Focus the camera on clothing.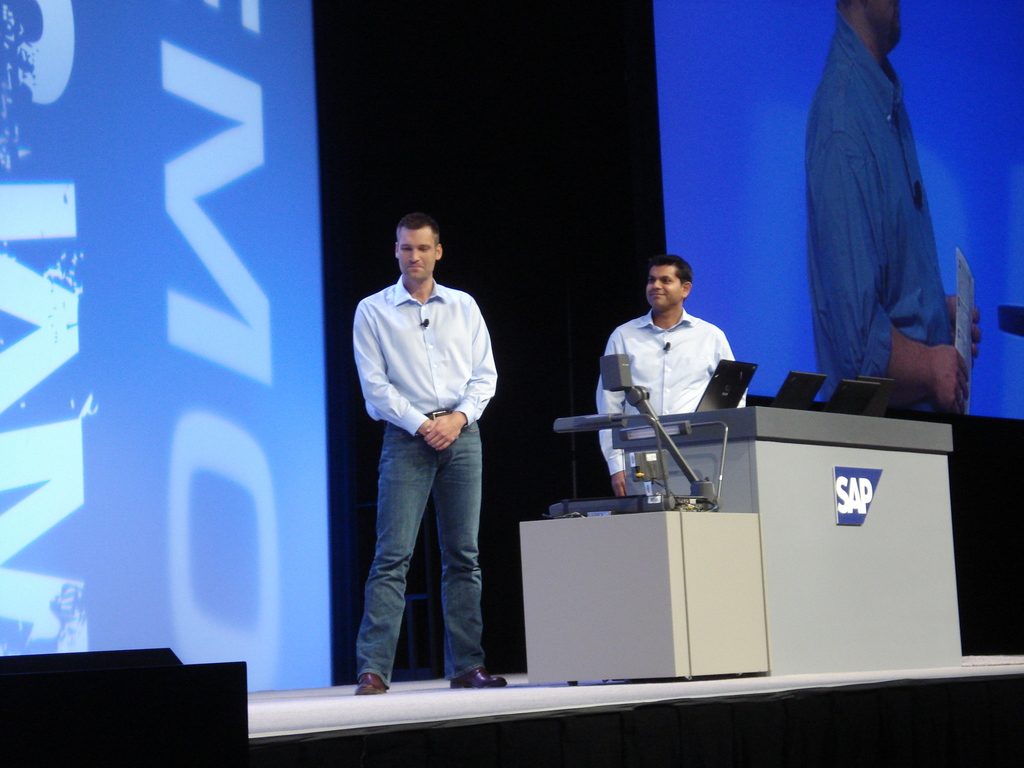
Focus region: [x1=804, y1=16, x2=952, y2=390].
